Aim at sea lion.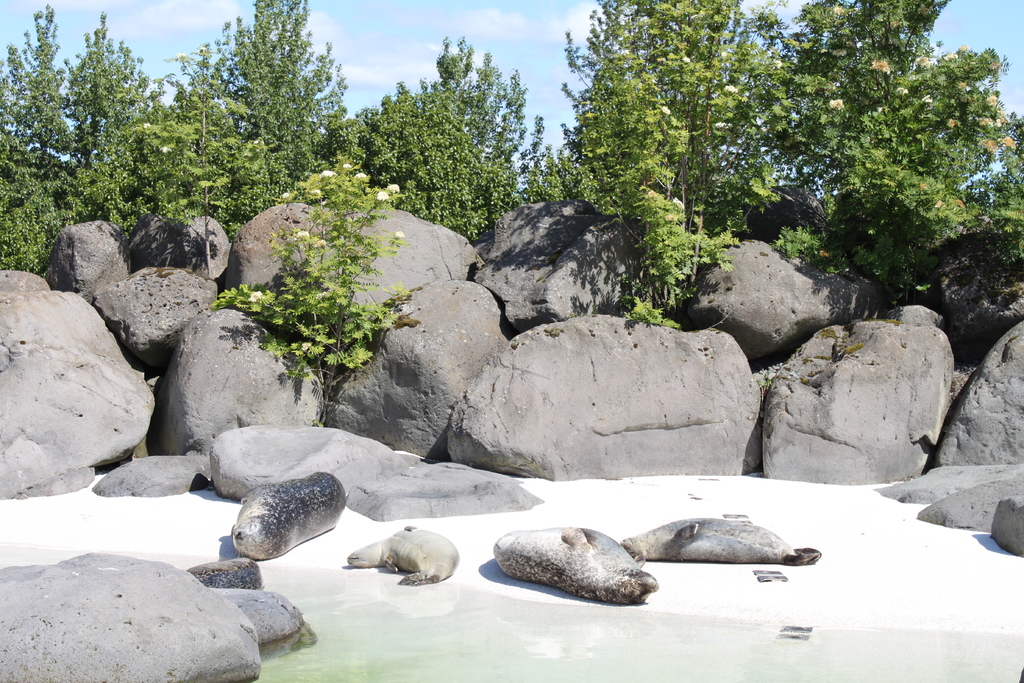
Aimed at {"x1": 491, "y1": 527, "x2": 659, "y2": 605}.
